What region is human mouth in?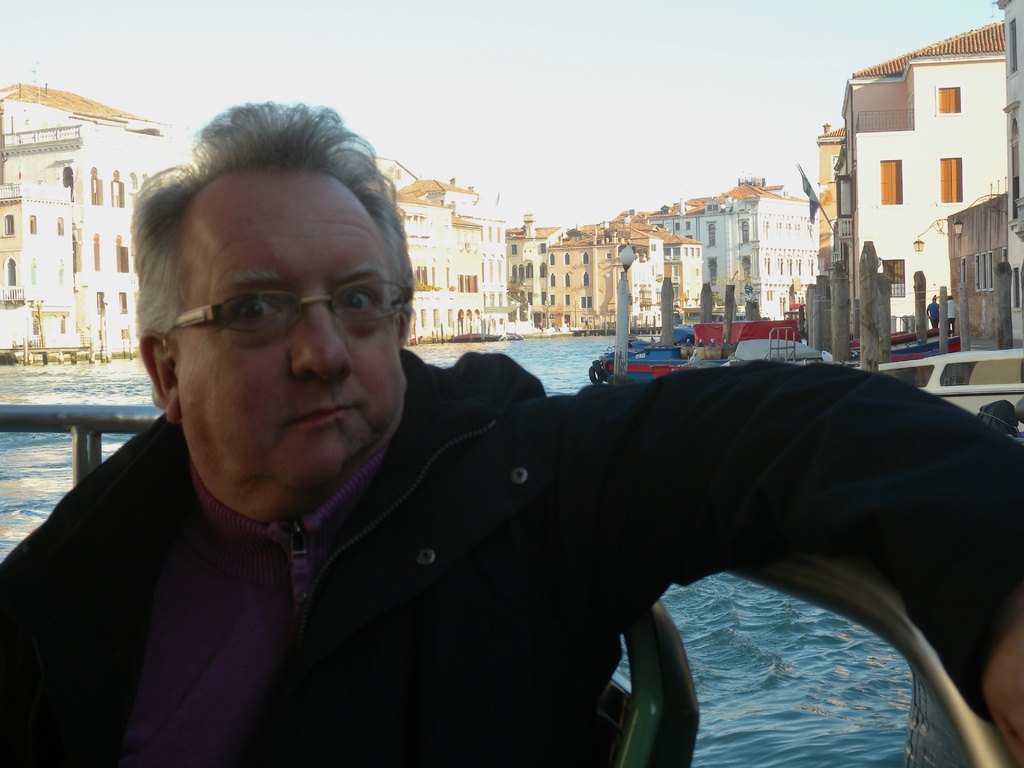
286/396/358/443.
